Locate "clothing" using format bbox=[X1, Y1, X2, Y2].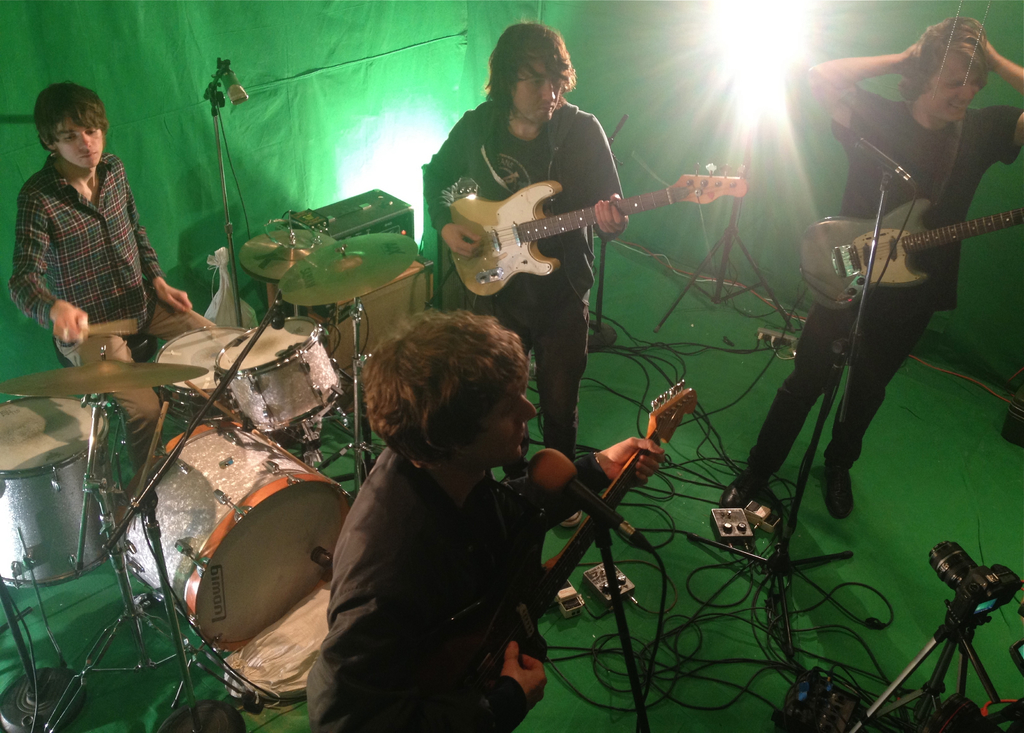
bbox=[744, 81, 1023, 464].
